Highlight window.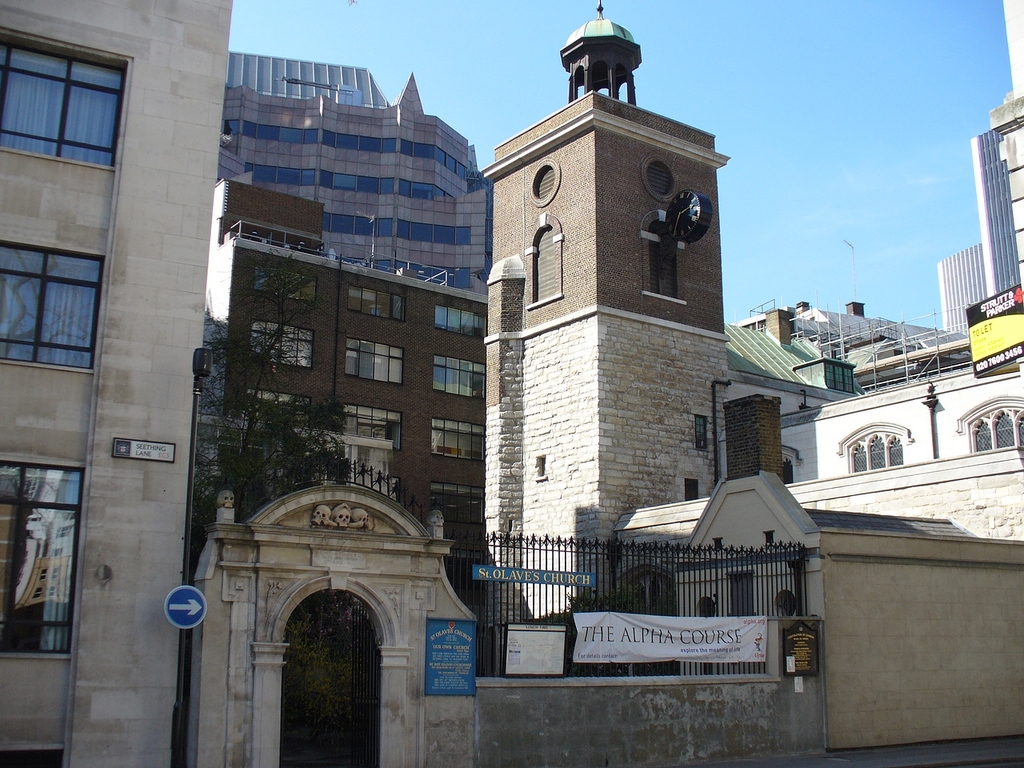
Highlighted region: x1=342, y1=338, x2=402, y2=387.
